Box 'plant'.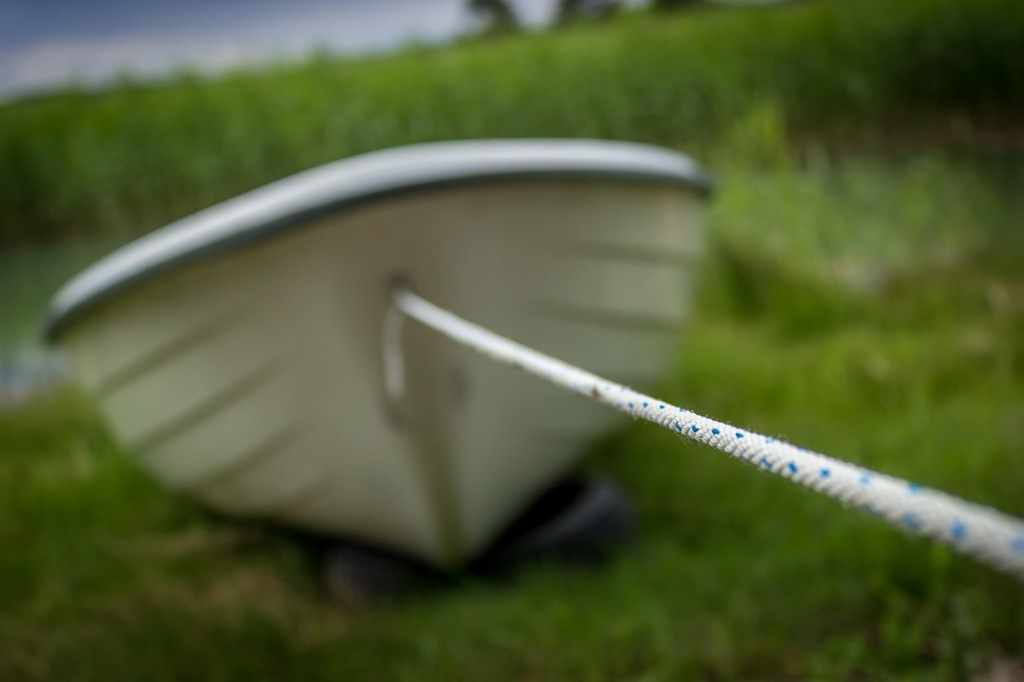
detection(170, 62, 202, 87).
